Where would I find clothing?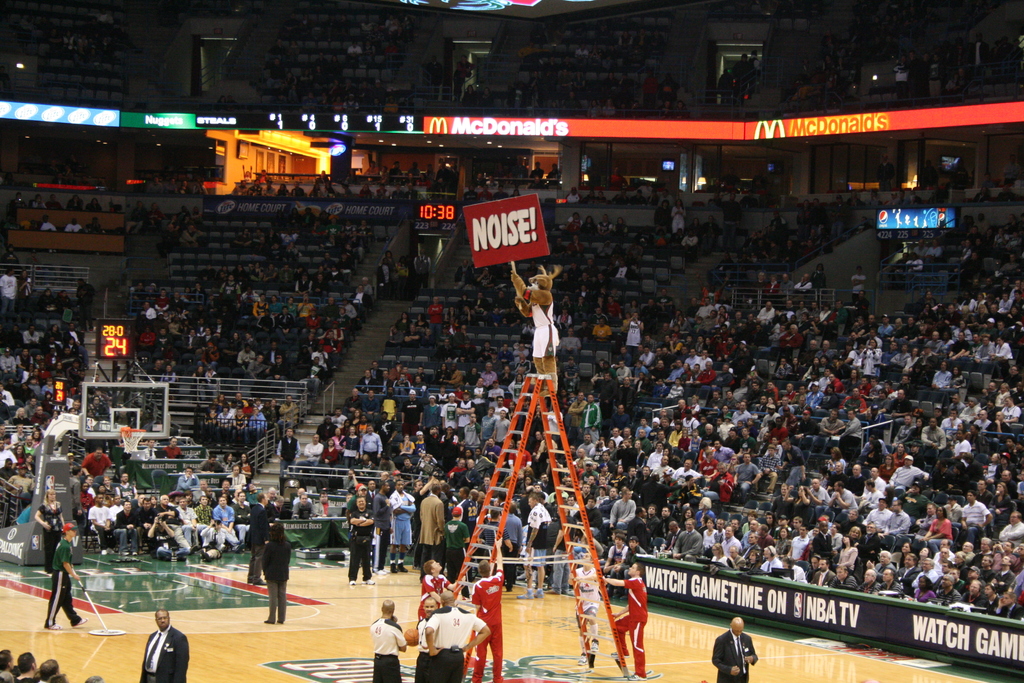
At (614, 579, 646, 668).
